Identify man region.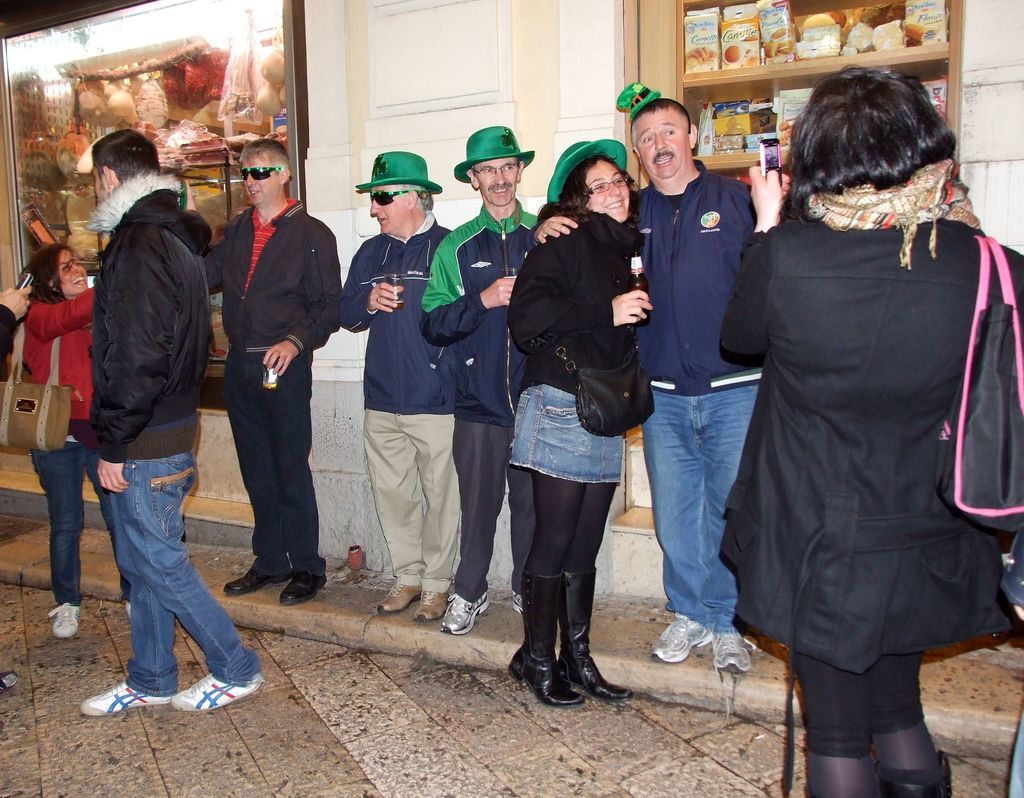
Region: (340,150,458,626).
